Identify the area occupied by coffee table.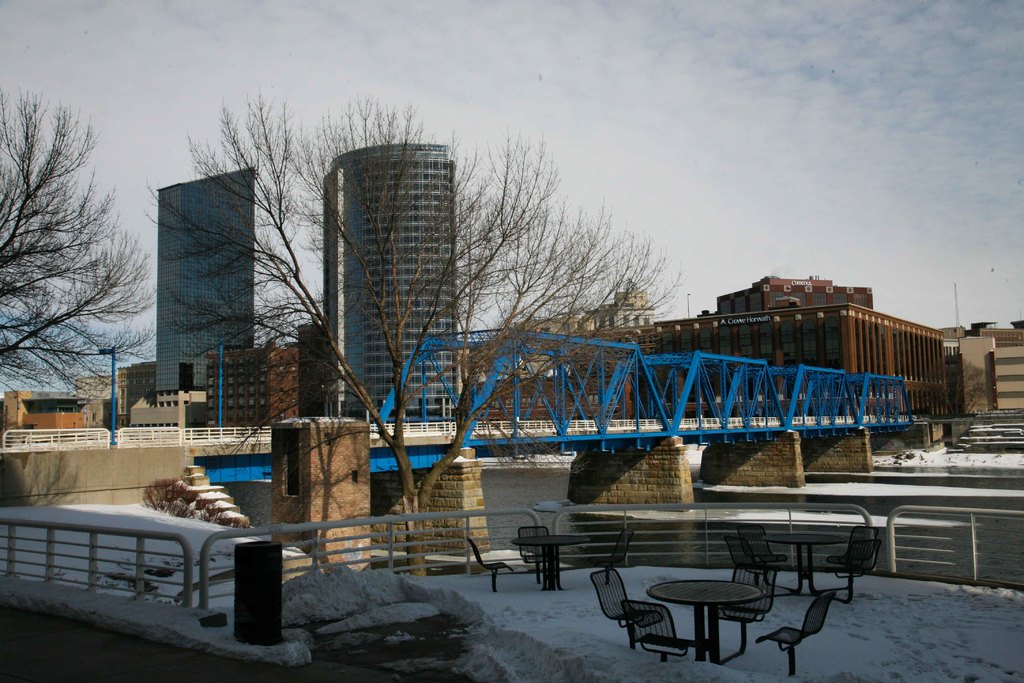
Area: (647,577,762,662).
